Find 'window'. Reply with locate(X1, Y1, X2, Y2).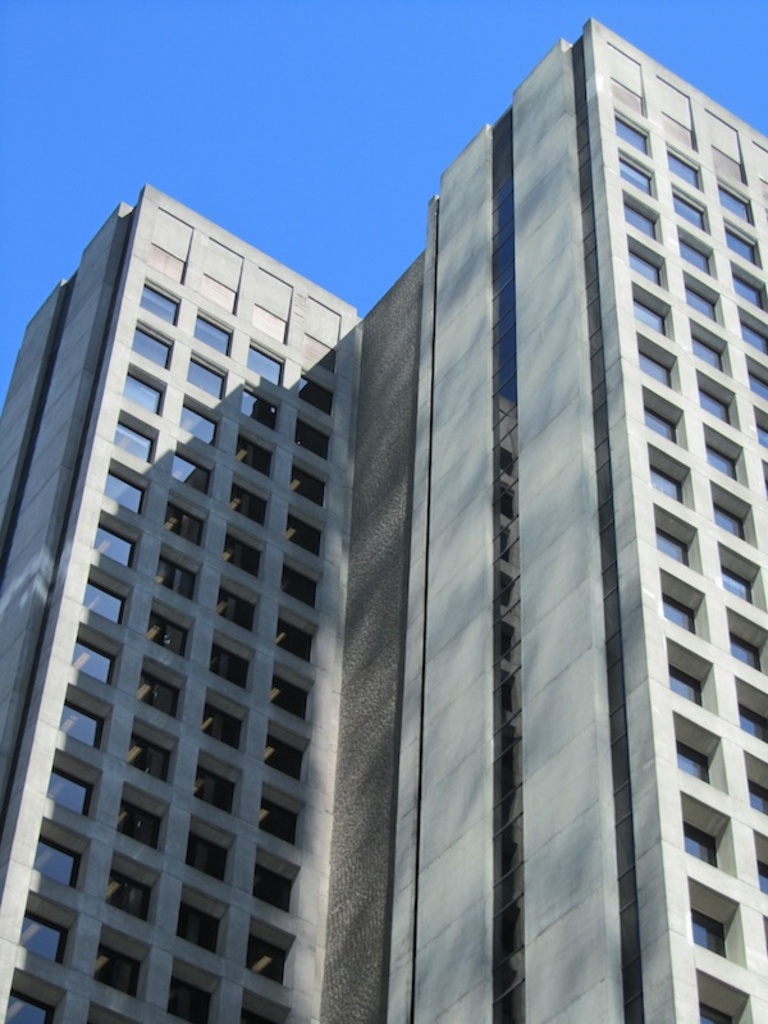
locate(15, 893, 84, 960).
